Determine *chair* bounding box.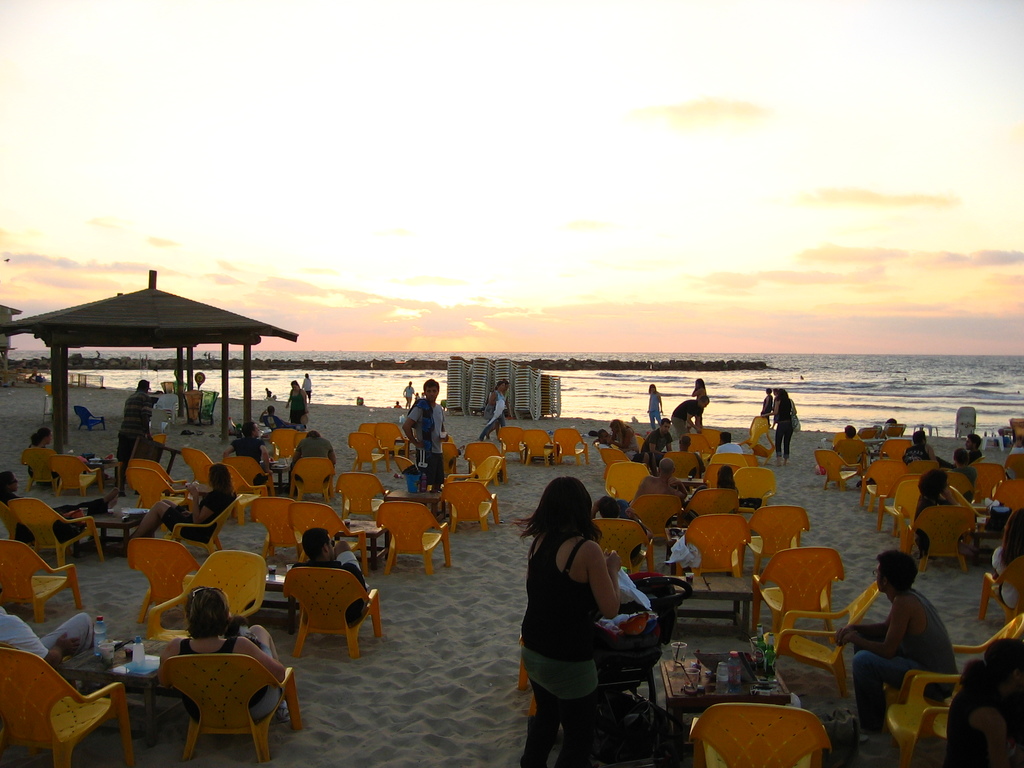
Determined: box=[665, 452, 700, 479].
